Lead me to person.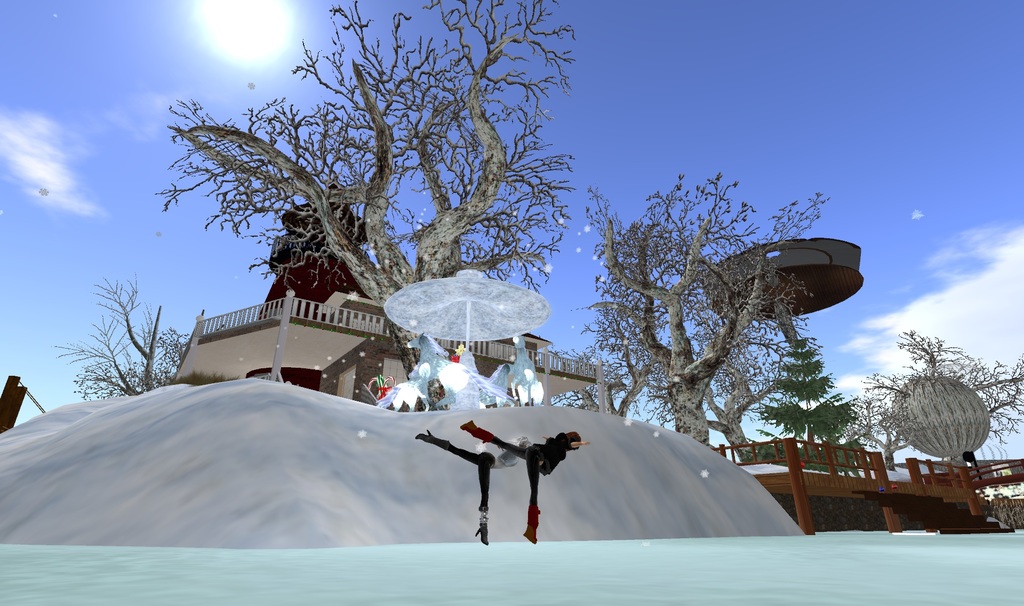
Lead to (x1=415, y1=434, x2=536, y2=543).
